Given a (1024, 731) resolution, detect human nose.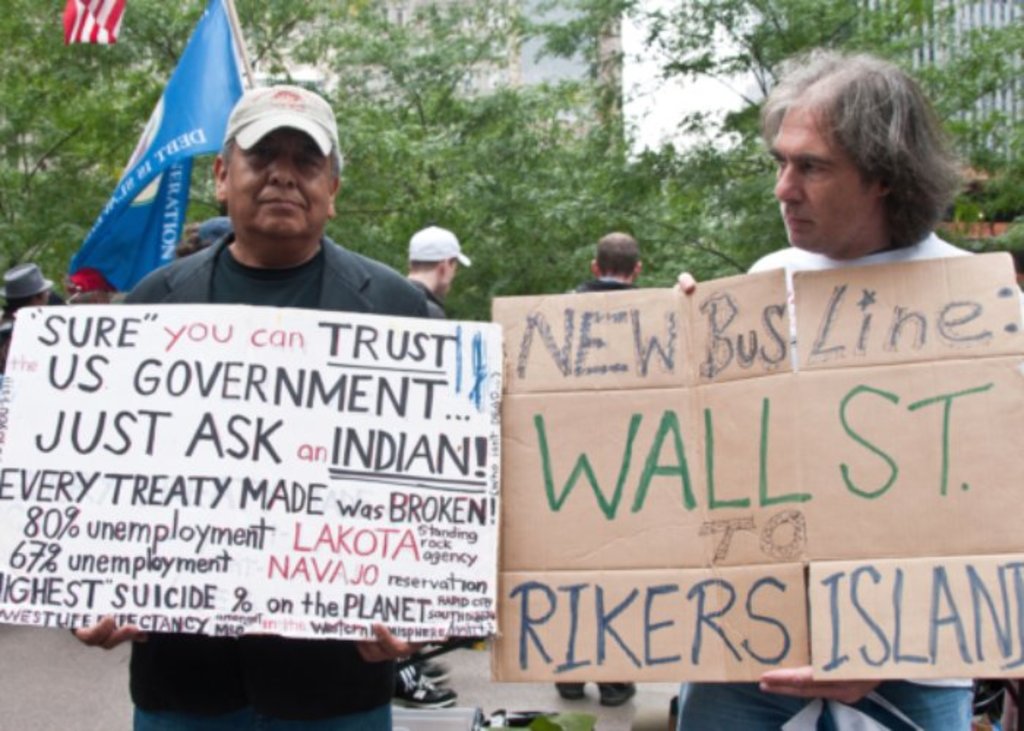
<box>268,158,295,187</box>.
